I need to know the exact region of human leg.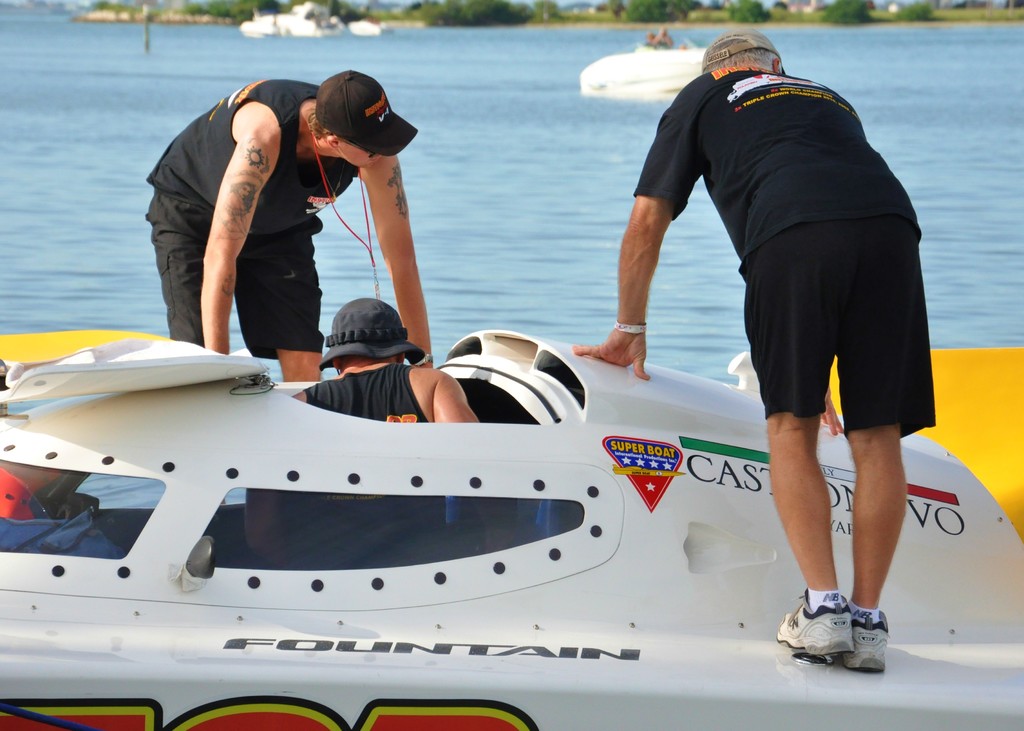
Region: BBox(739, 231, 856, 657).
